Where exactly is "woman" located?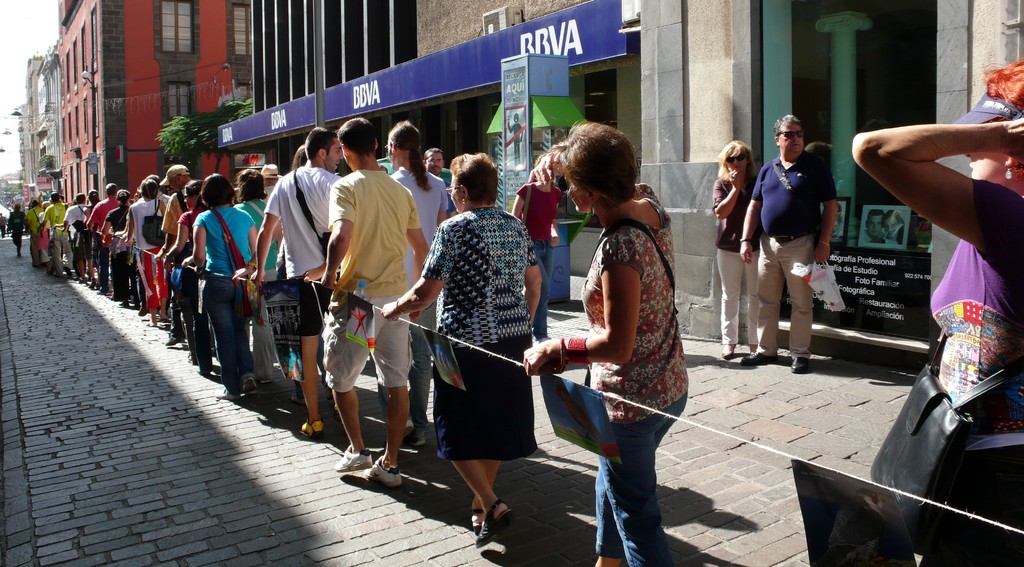
Its bounding box is <region>82, 189, 106, 288</region>.
